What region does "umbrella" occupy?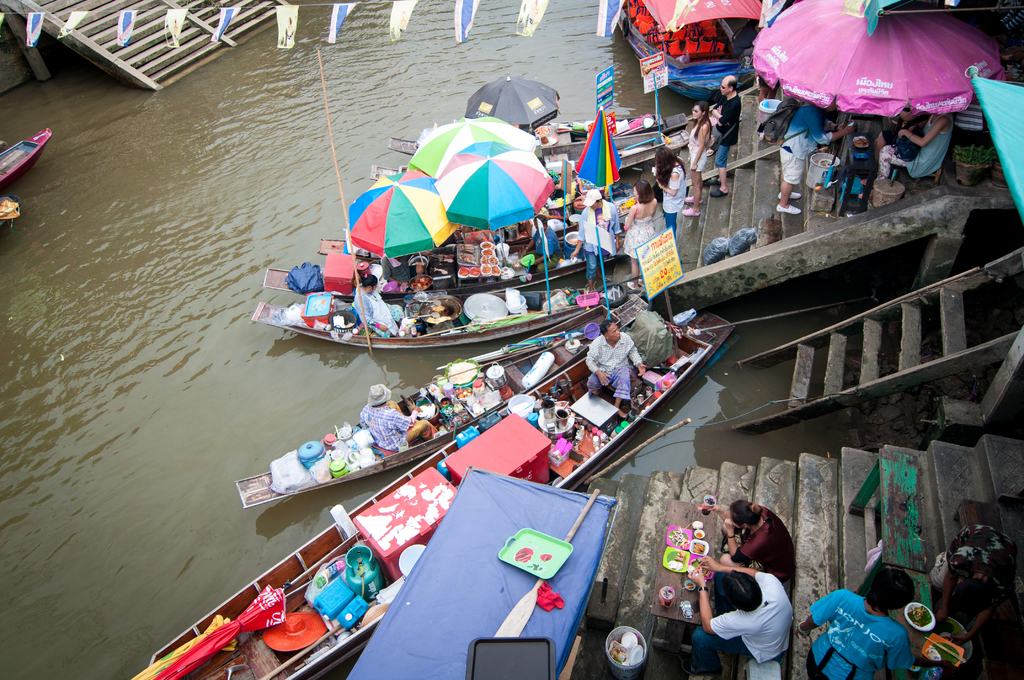
locate(413, 108, 540, 172).
